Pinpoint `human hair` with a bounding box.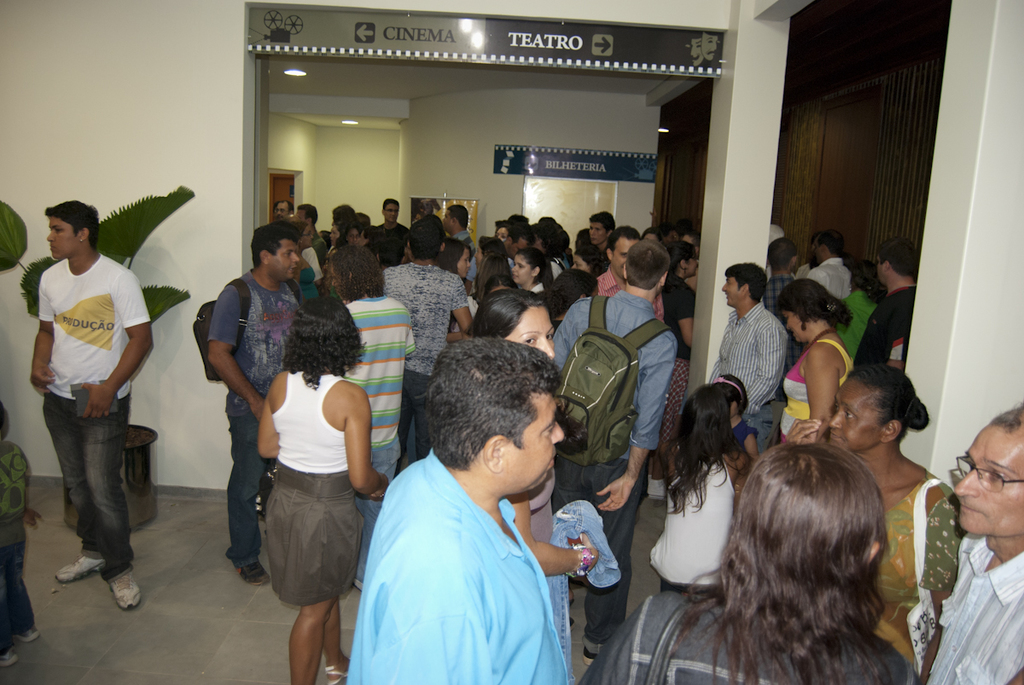
x1=574, y1=246, x2=603, y2=271.
